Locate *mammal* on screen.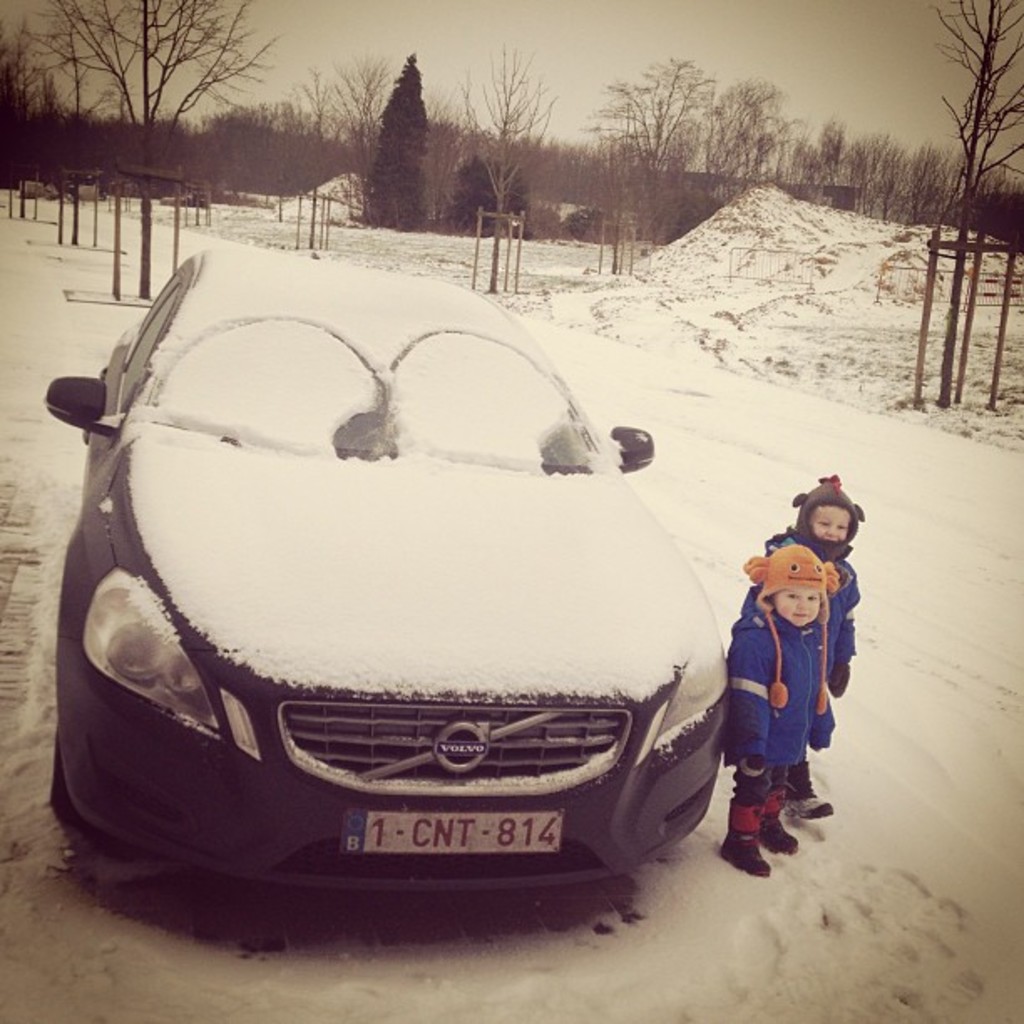
On screen at [left=763, top=462, right=865, bottom=820].
